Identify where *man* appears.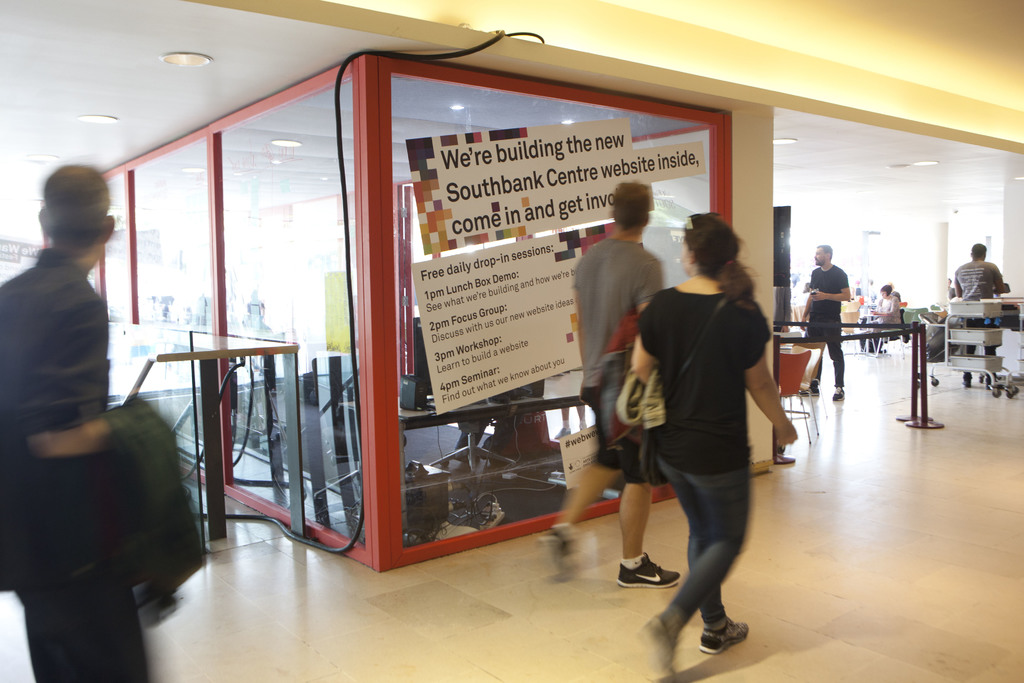
Appears at (954, 241, 1011, 386).
